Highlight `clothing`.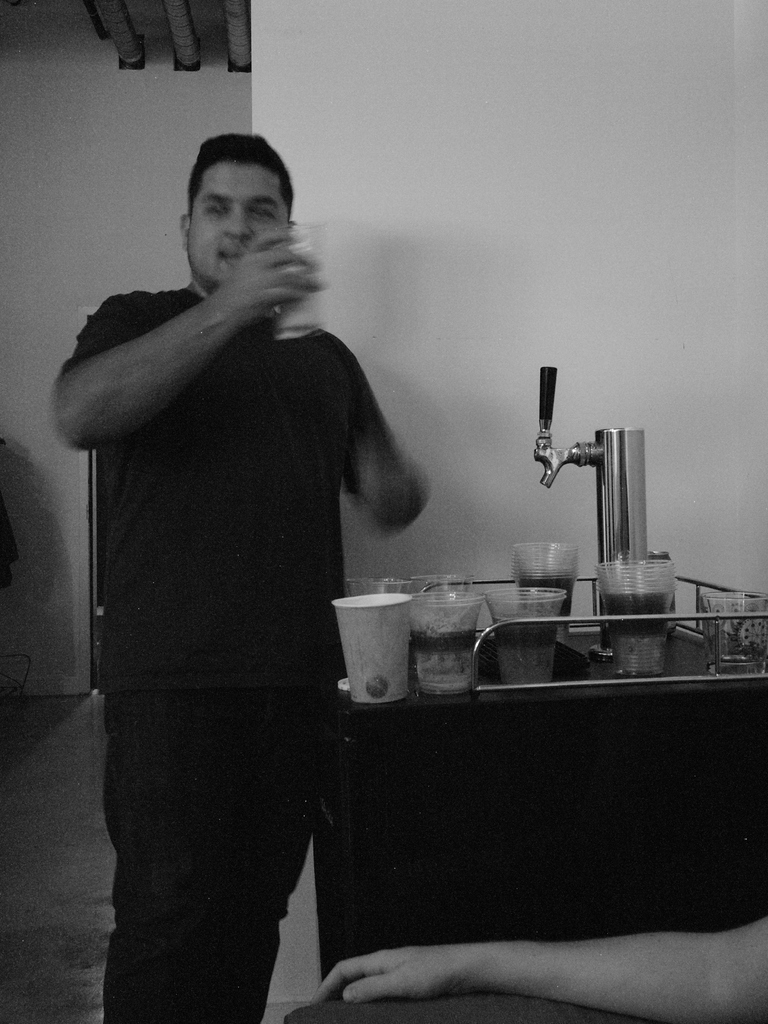
Highlighted region: bbox=(54, 278, 397, 1023).
